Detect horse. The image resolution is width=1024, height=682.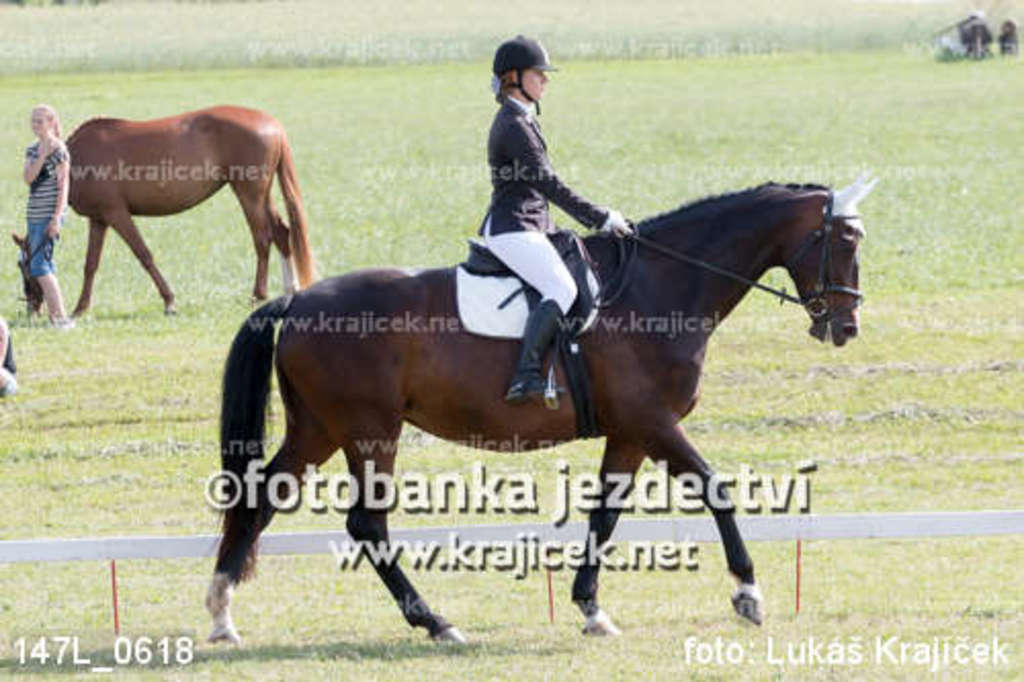
(6,109,322,315).
